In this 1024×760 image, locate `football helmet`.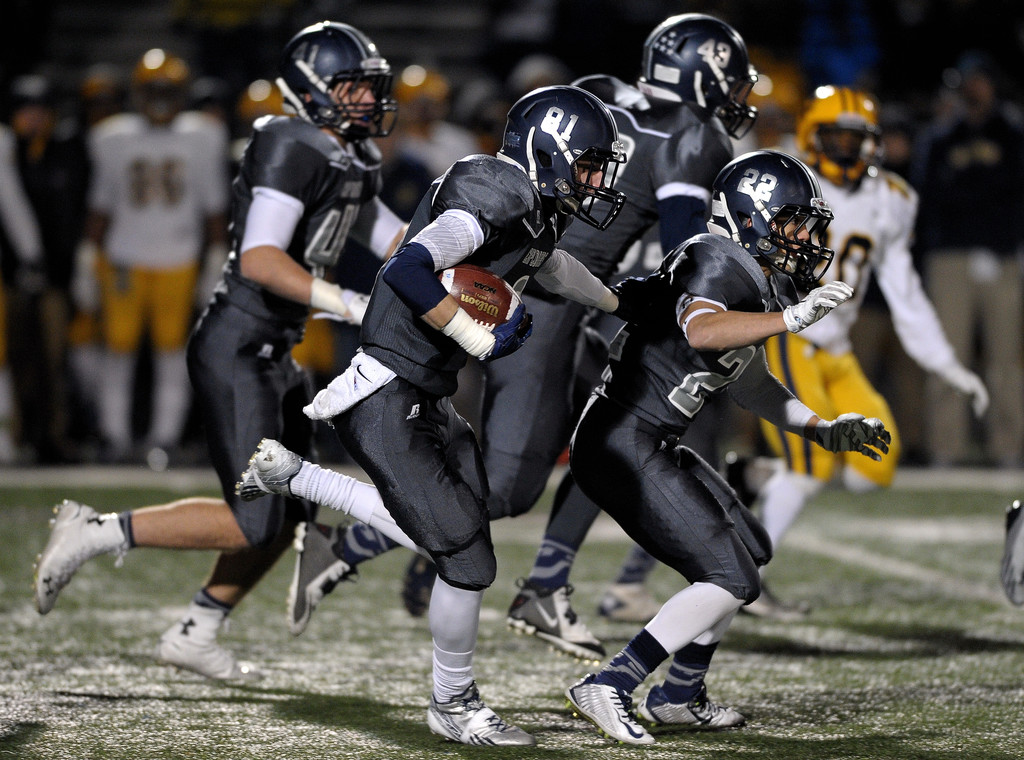
Bounding box: 797/81/878/190.
